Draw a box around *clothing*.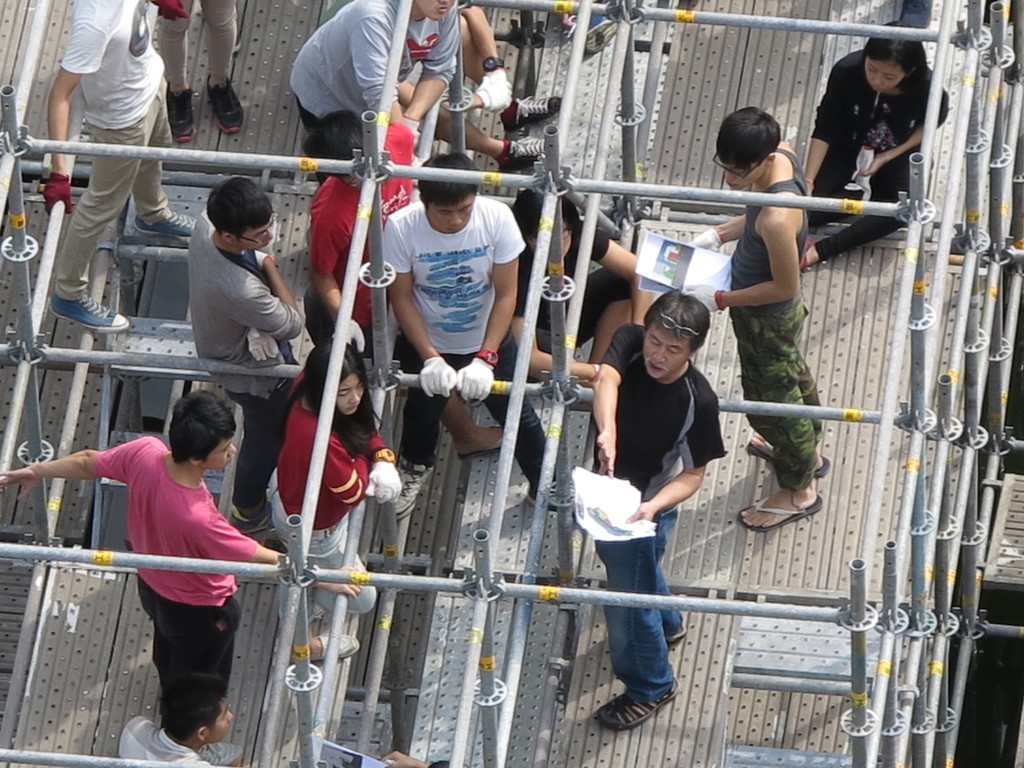
50,0,173,299.
